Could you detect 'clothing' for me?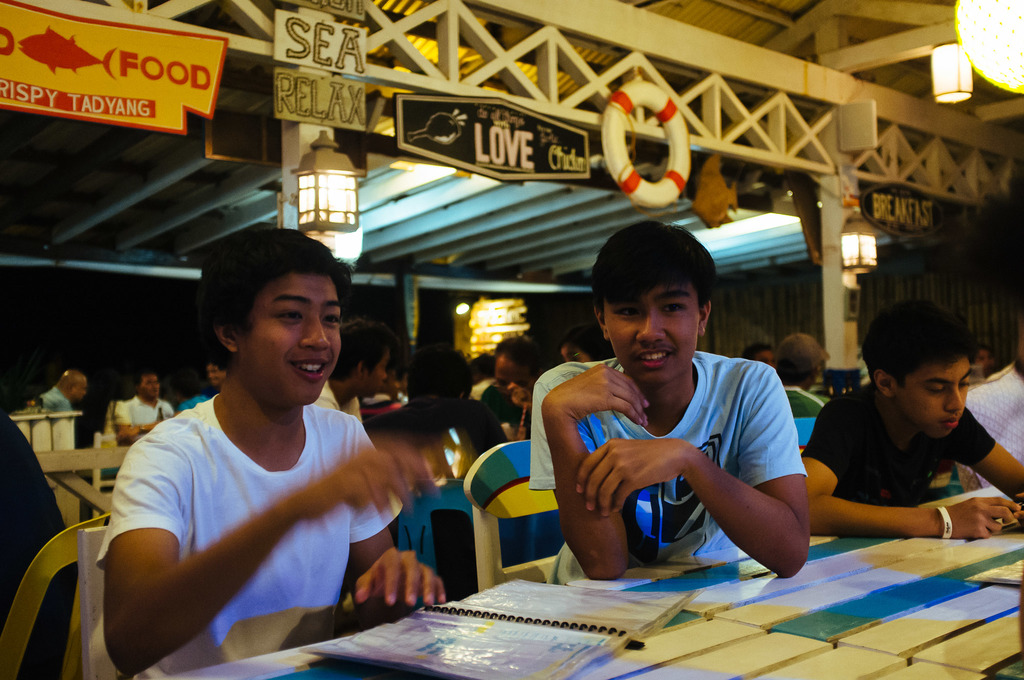
Detection result: select_region(492, 375, 536, 425).
